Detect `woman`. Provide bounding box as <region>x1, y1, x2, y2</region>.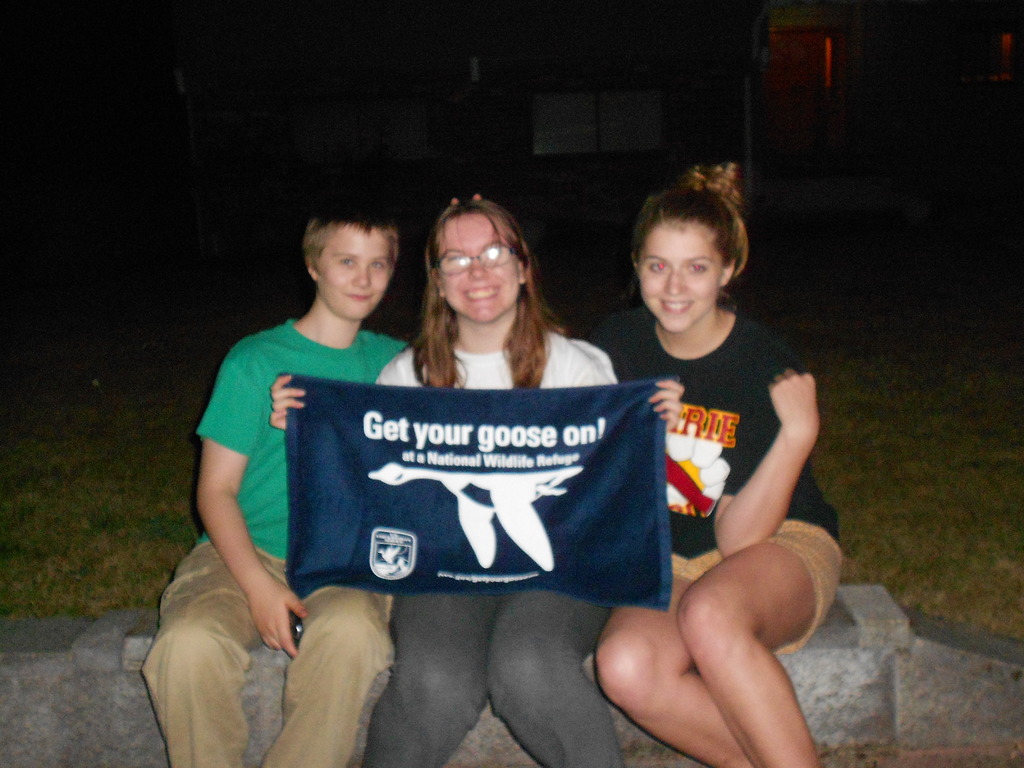
<region>595, 162, 842, 767</region>.
